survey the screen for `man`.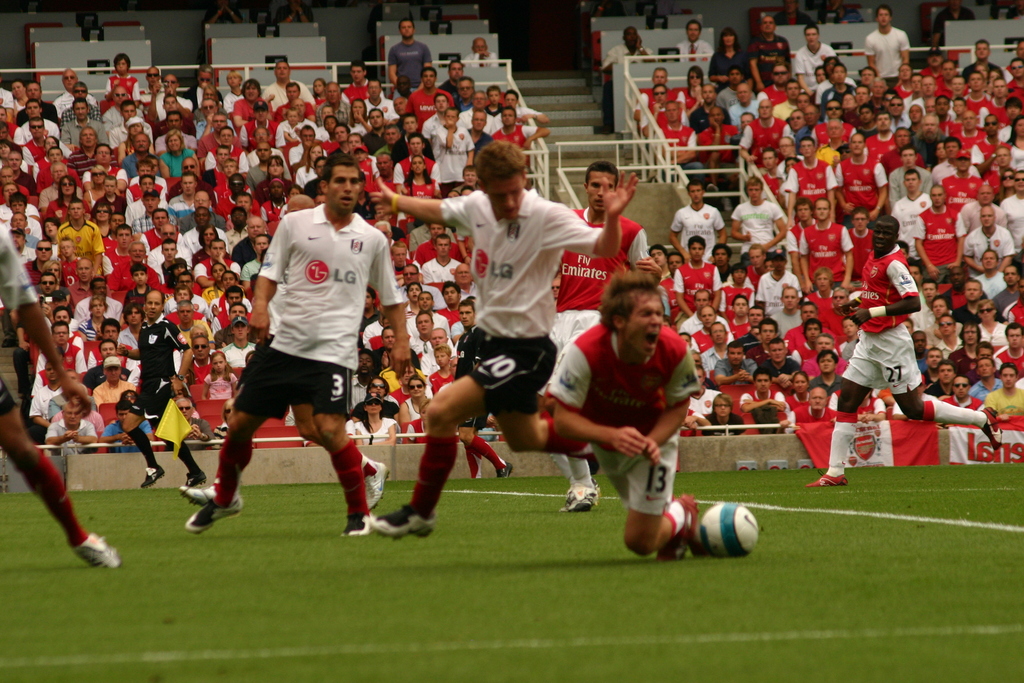
Survey found: <bbox>113, 324, 196, 480</bbox>.
